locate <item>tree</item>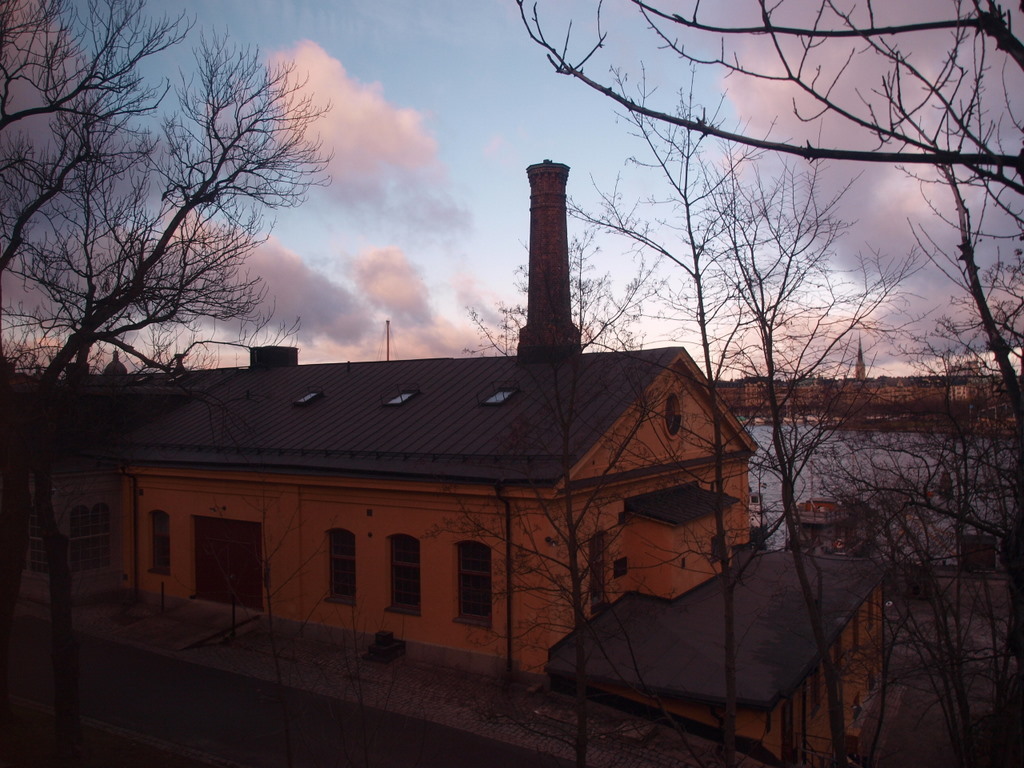
(0, 0, 200, 281)
